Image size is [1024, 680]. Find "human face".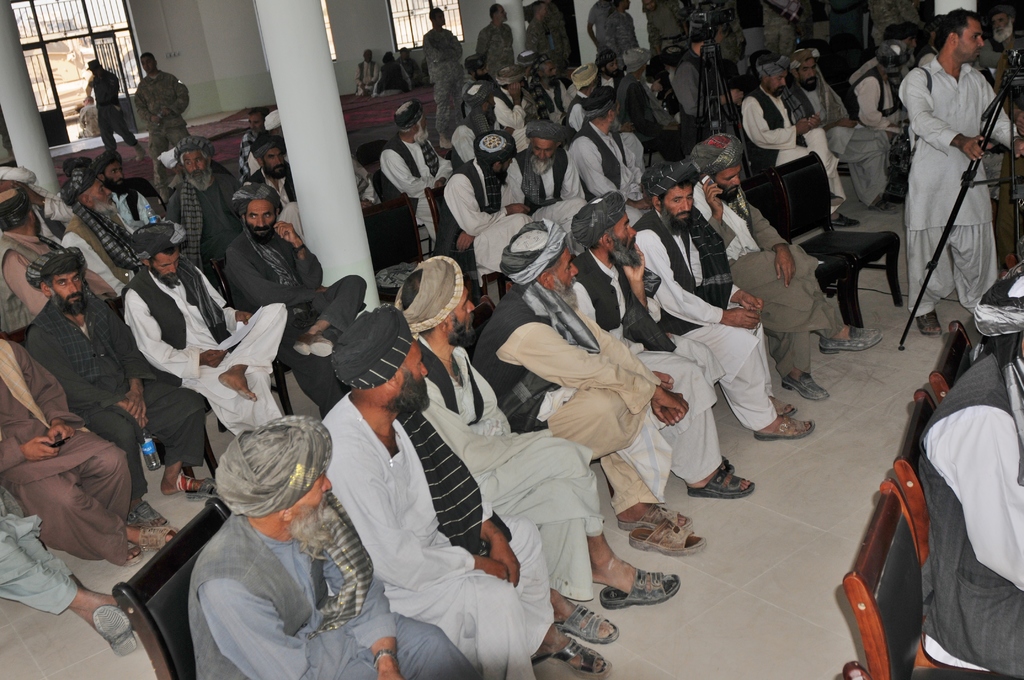
x1=416 y1=111 x2=428 y2=138.
